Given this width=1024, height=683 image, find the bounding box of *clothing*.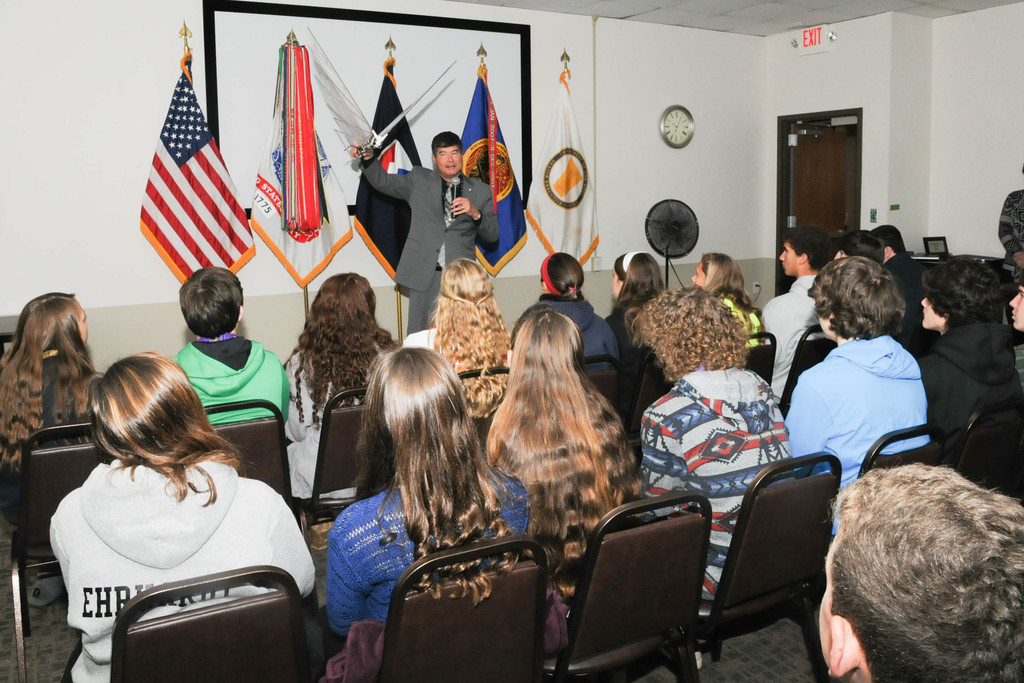
detection(756, 268, 828, 389).
